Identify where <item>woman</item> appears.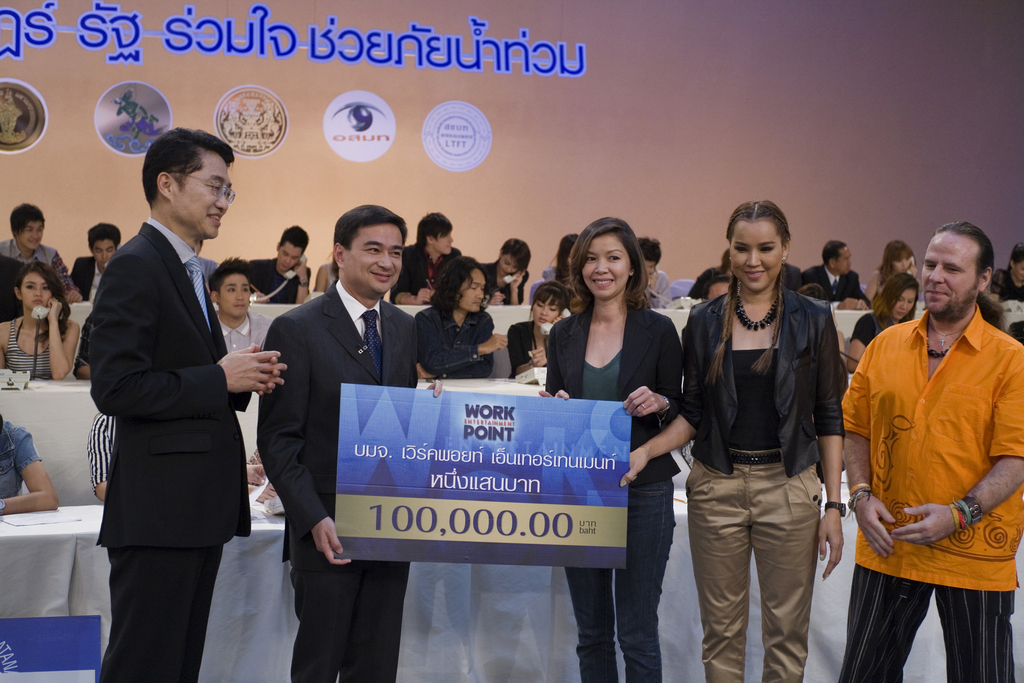
Appears at select_region(508, 283, 579, 379).
